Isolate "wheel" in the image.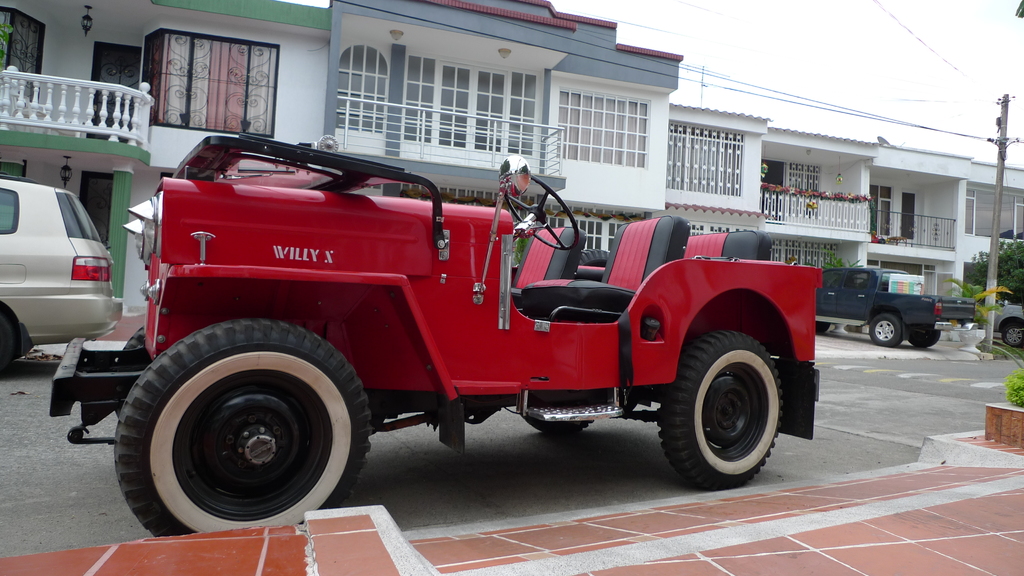
Isolated region: [x1=1004, y1=326, x2=1023, y2=348].
